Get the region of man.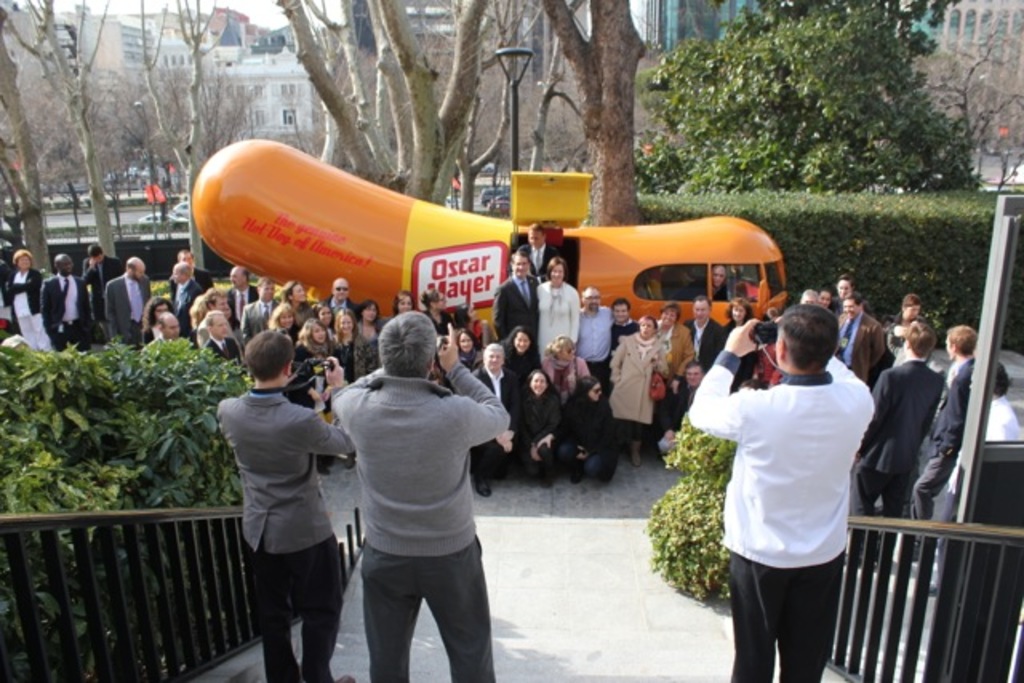
<region>690, 304, 874, 681</region>.
